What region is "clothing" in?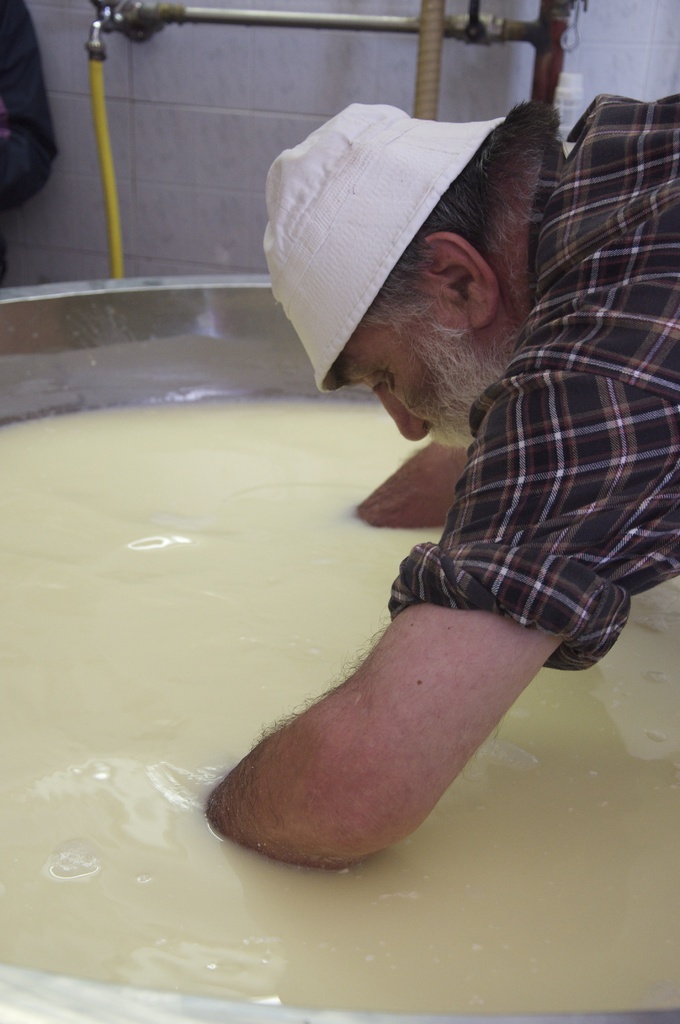
<box>365,120,667,744</box>.
